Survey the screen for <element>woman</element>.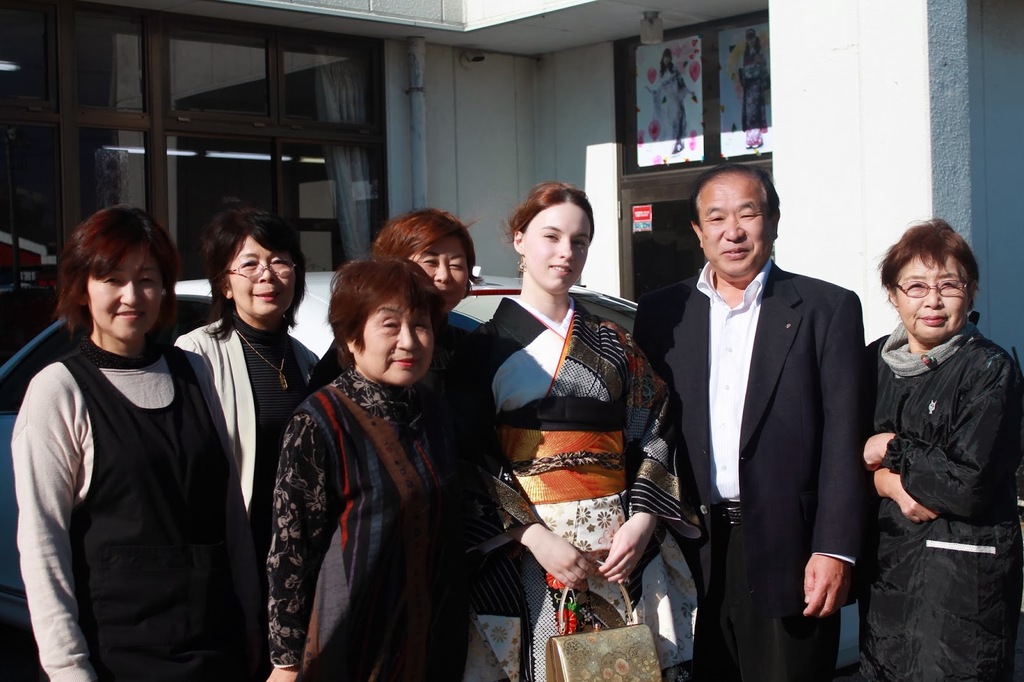
Survey found: box(262, 254, 484, 681).
